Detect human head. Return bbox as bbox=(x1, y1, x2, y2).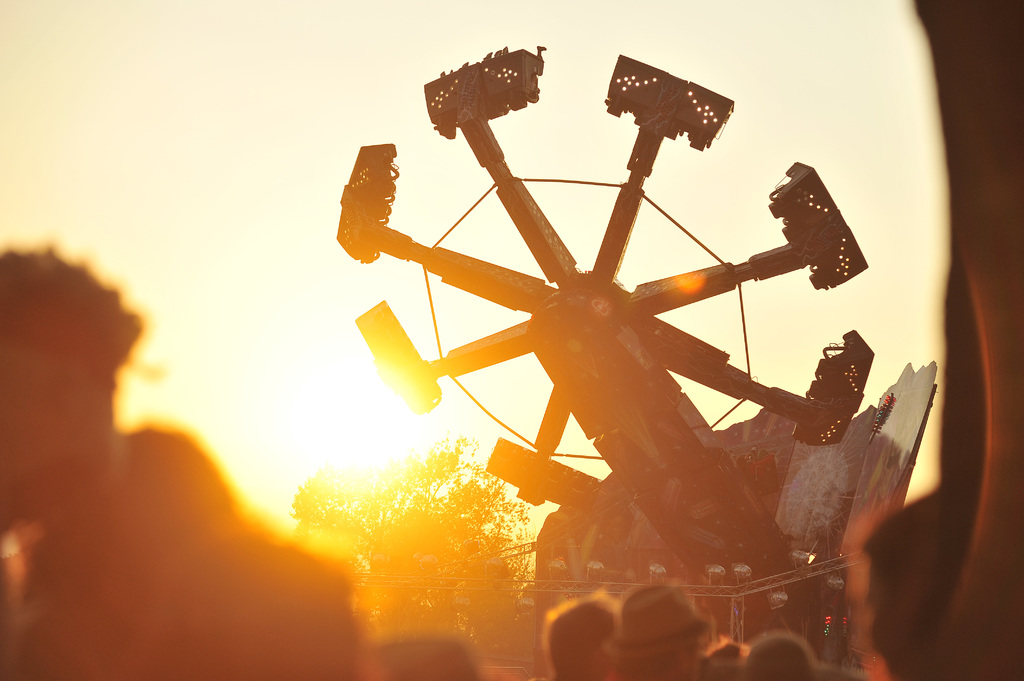
bbox=(0, 239, 159, 533).
